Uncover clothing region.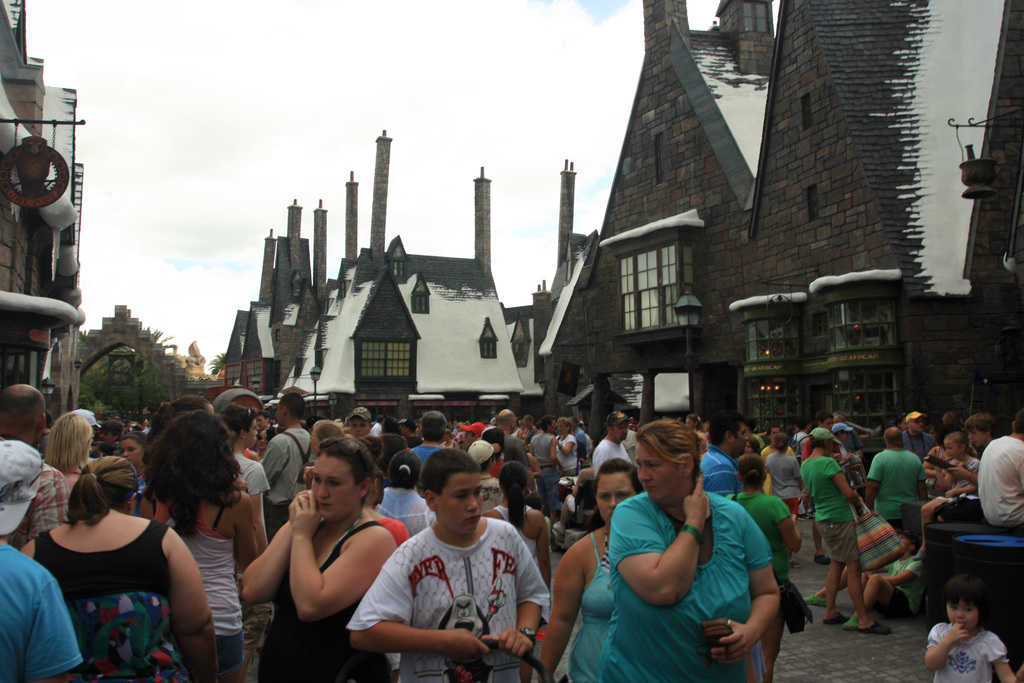
Uncovered: rect(972, 432, 1021, 531).
